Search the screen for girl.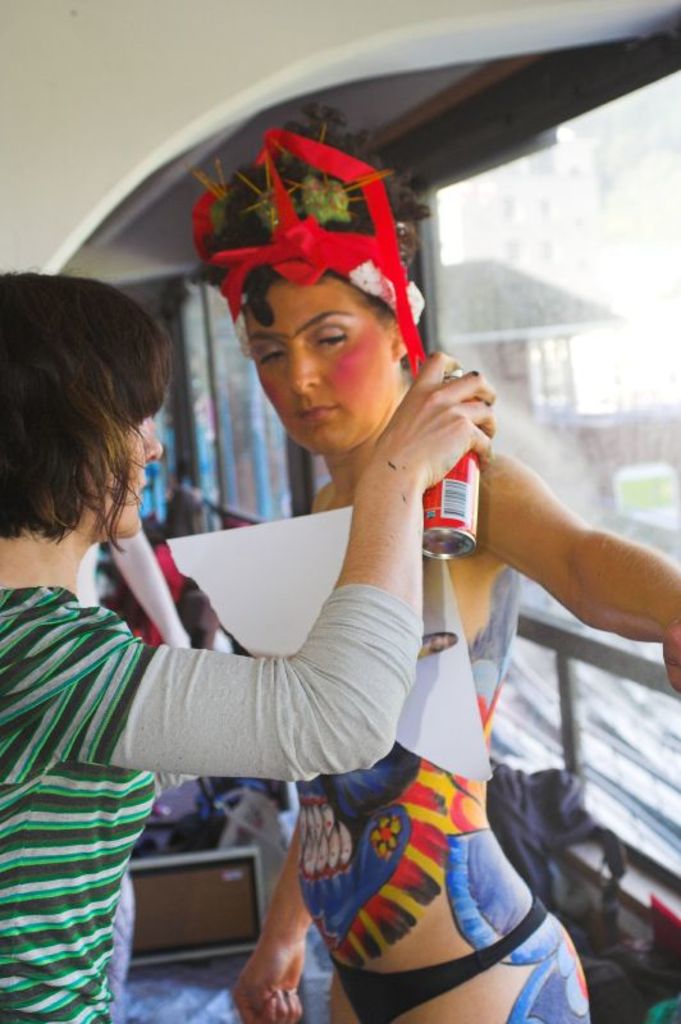
Found at 0/262/495/1023.
